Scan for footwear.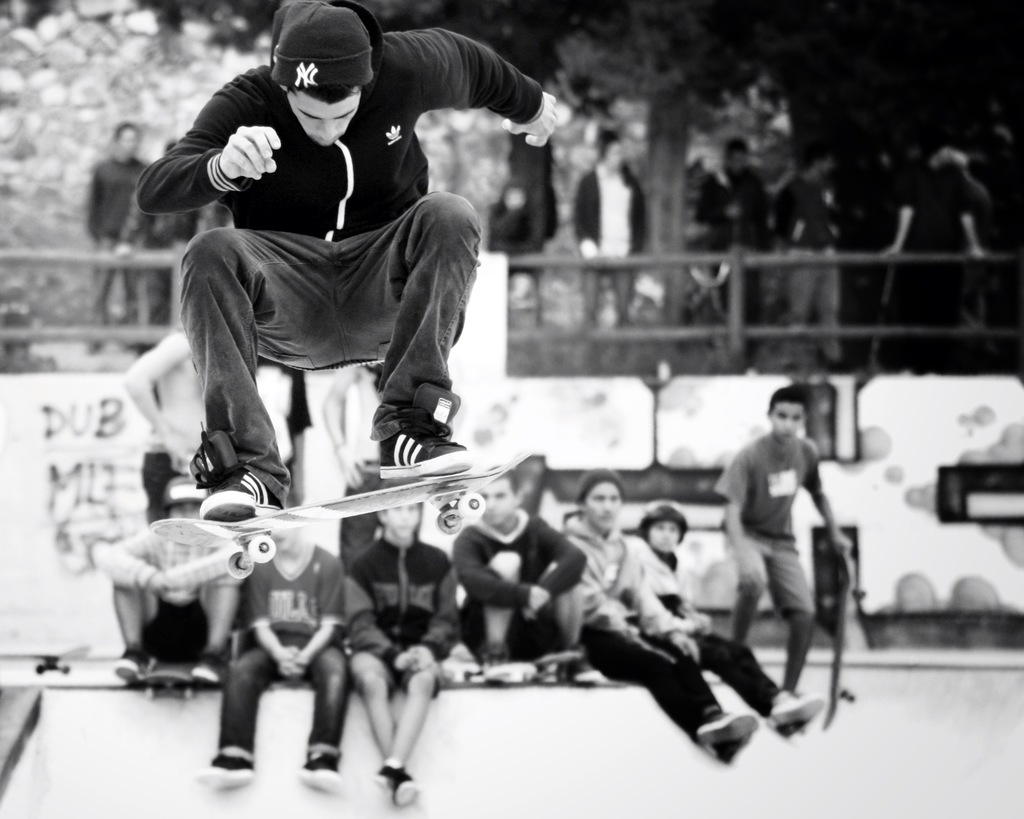
Scan result: (x1=367, y1=763, x2=401, y2=792).
